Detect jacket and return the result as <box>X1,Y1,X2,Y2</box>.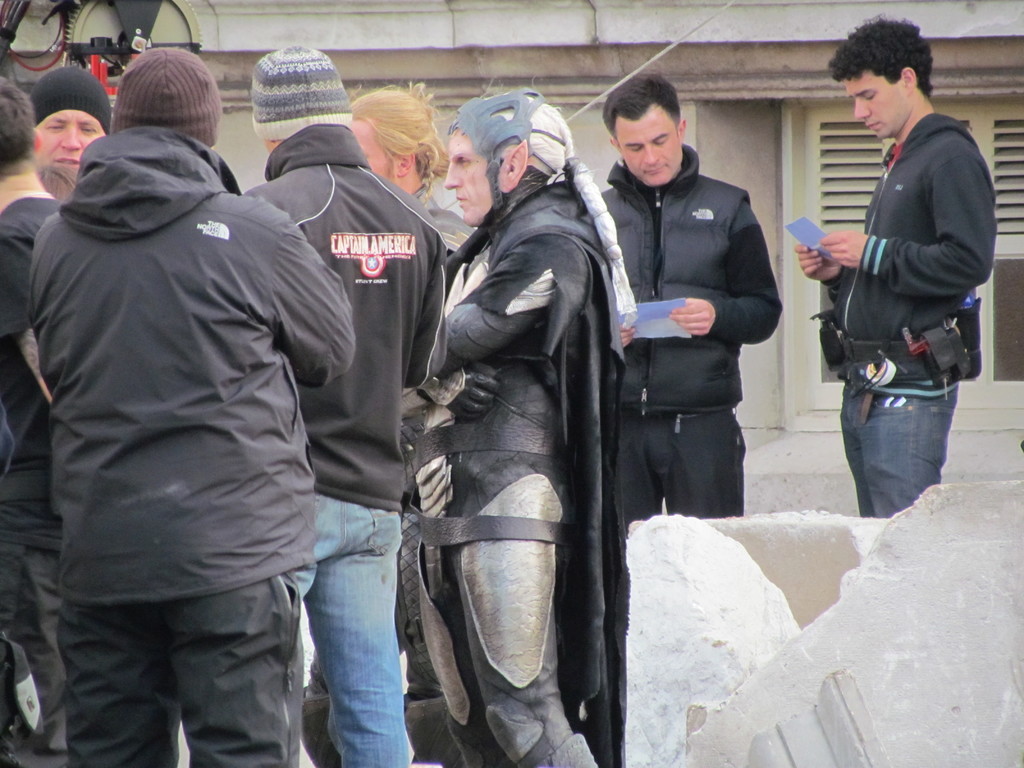
<box>26,127,349,604</box>.
